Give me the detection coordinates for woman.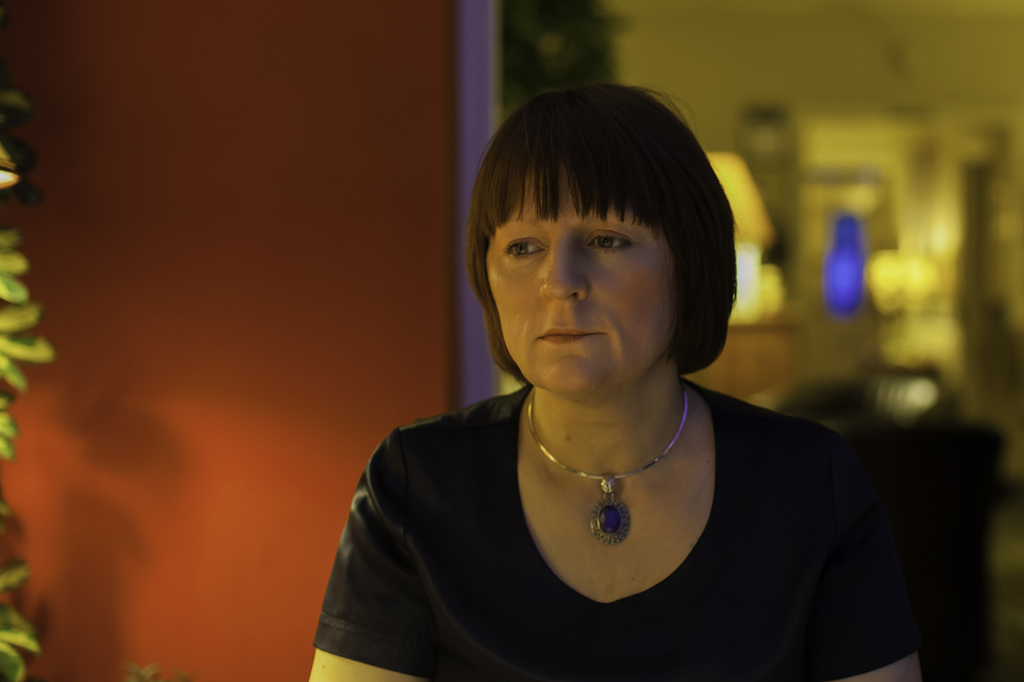
(x1=309, y1=84, x2=928, y2=681).
